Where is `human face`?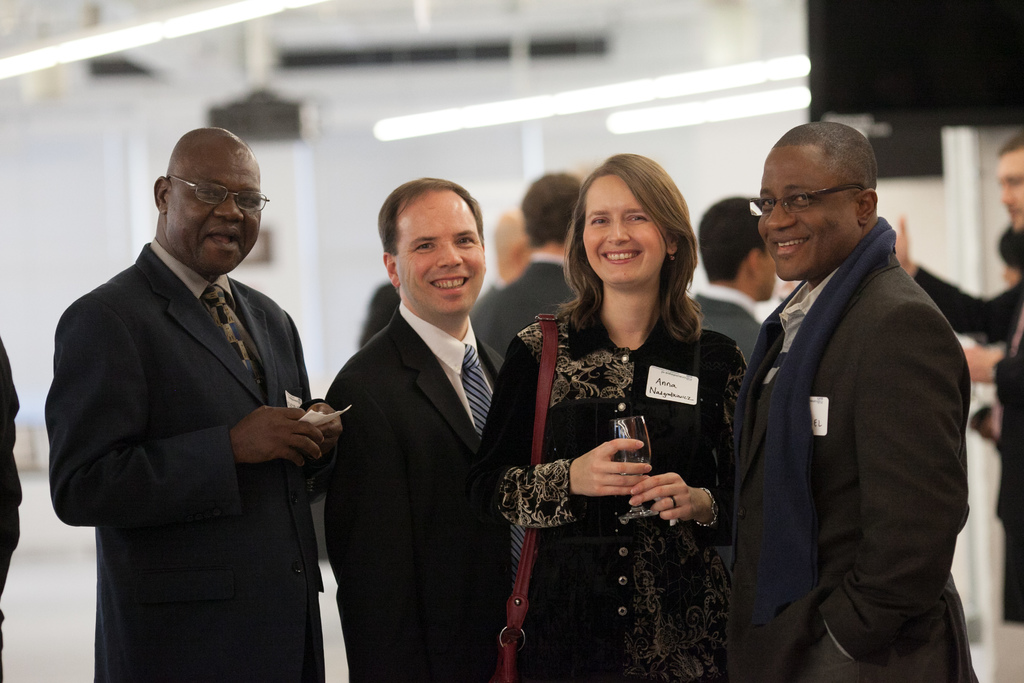
[left=396, top=194, right=486, bottom=309].
